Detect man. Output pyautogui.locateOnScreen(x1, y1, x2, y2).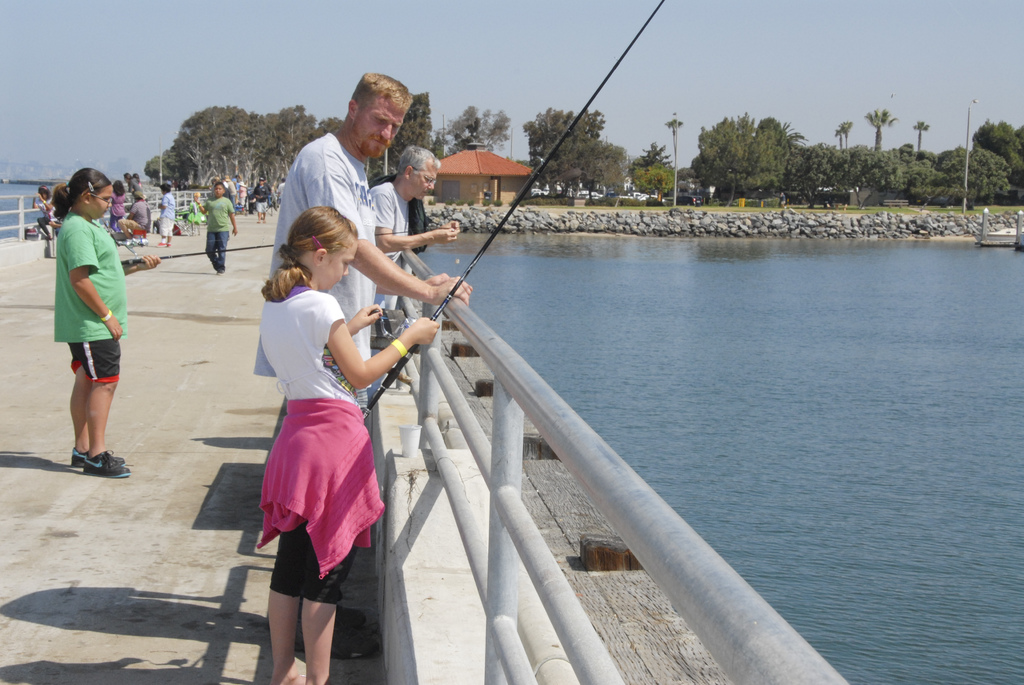
pyautogui.locateOnScreen(263, 71, 468, 446).
